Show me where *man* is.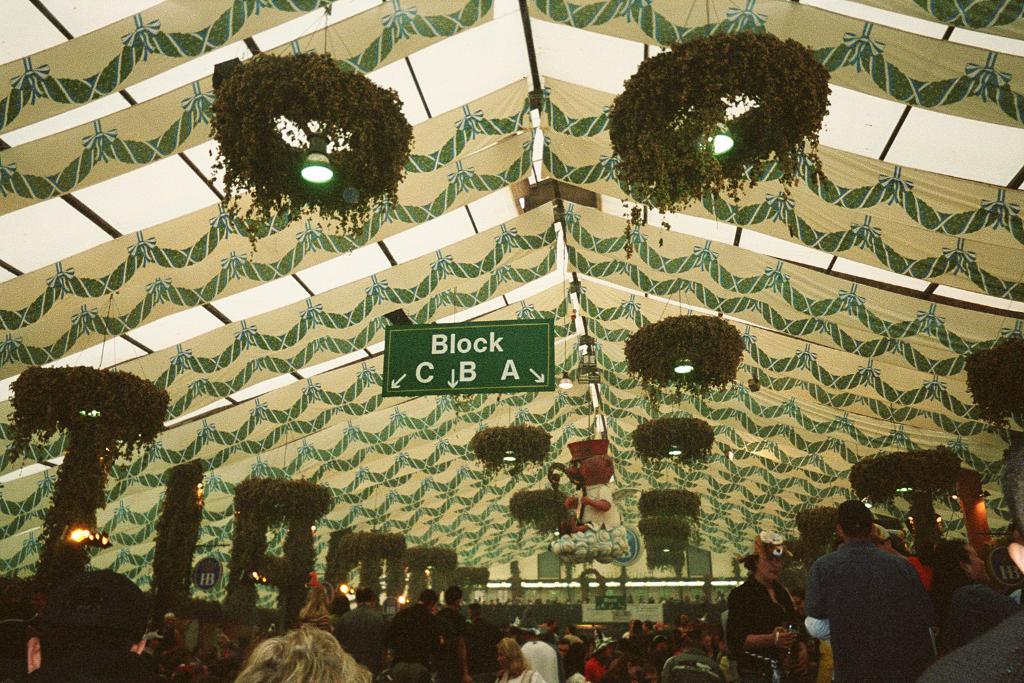
*man* is at (x1=471, y1=602, x2=503, y2=682).
